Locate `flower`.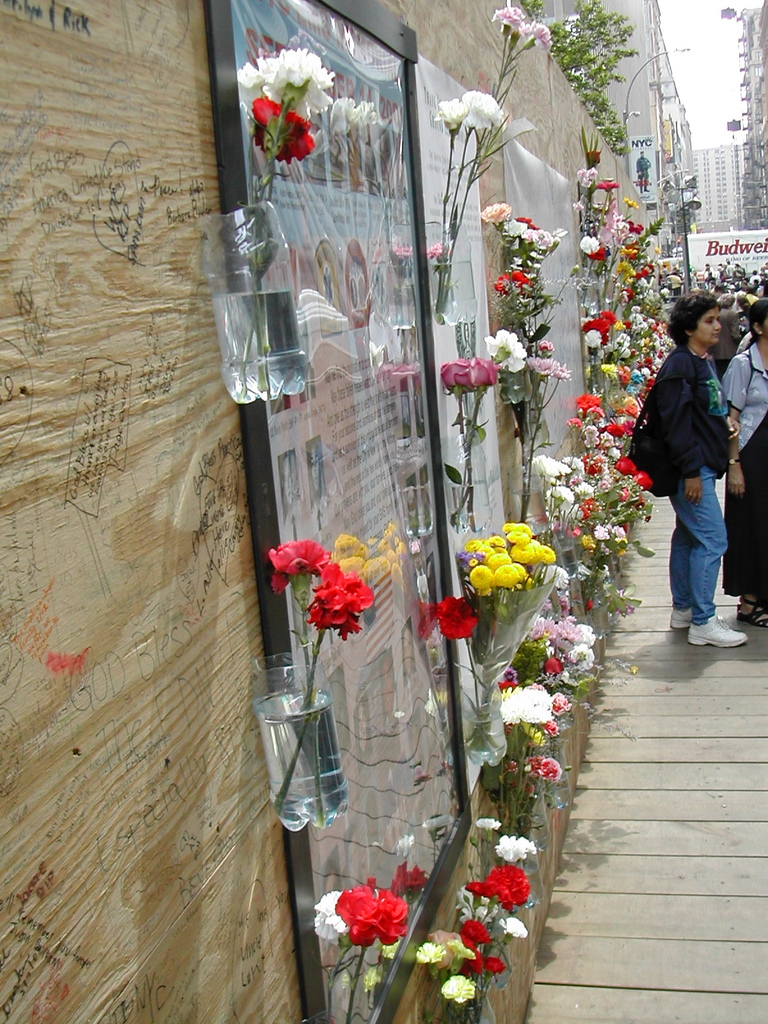
Bounding box: 554:596:573:617.
